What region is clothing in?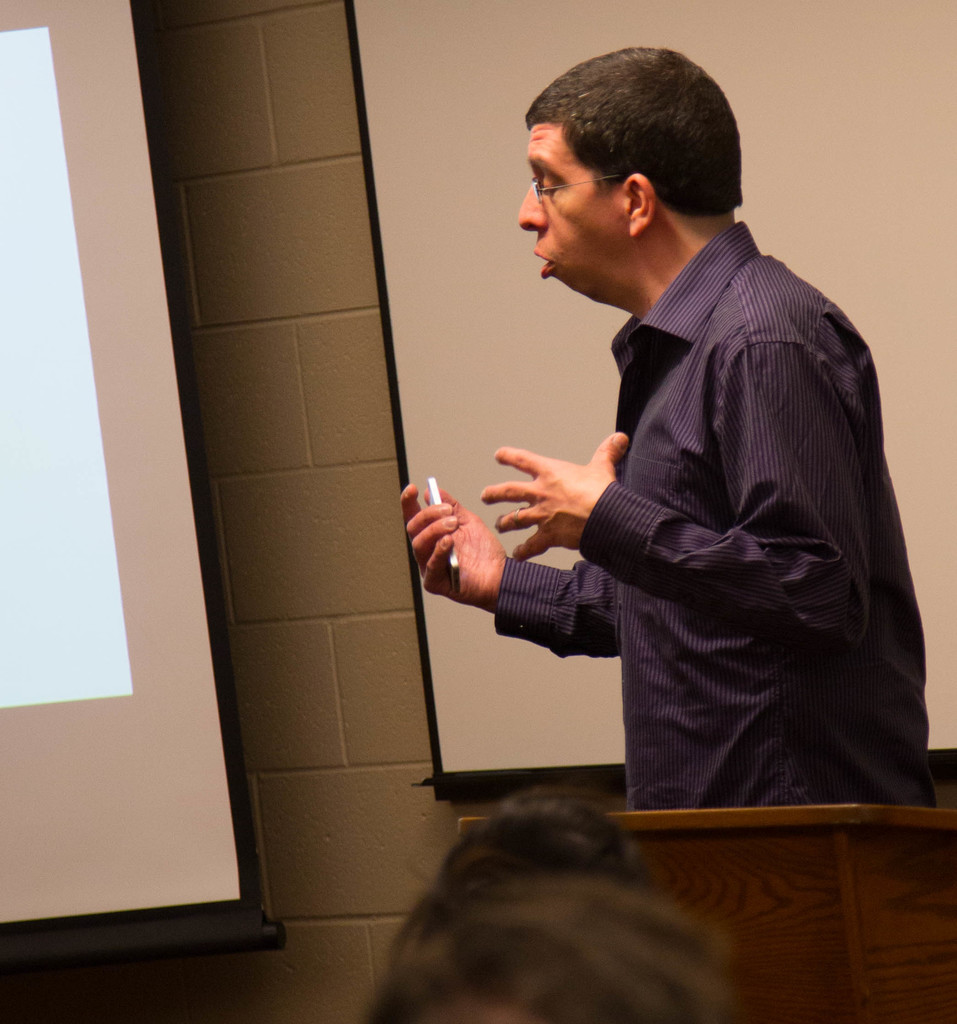
{"left": 453, "top": 200, "right": 910, "bottom": 824}.
